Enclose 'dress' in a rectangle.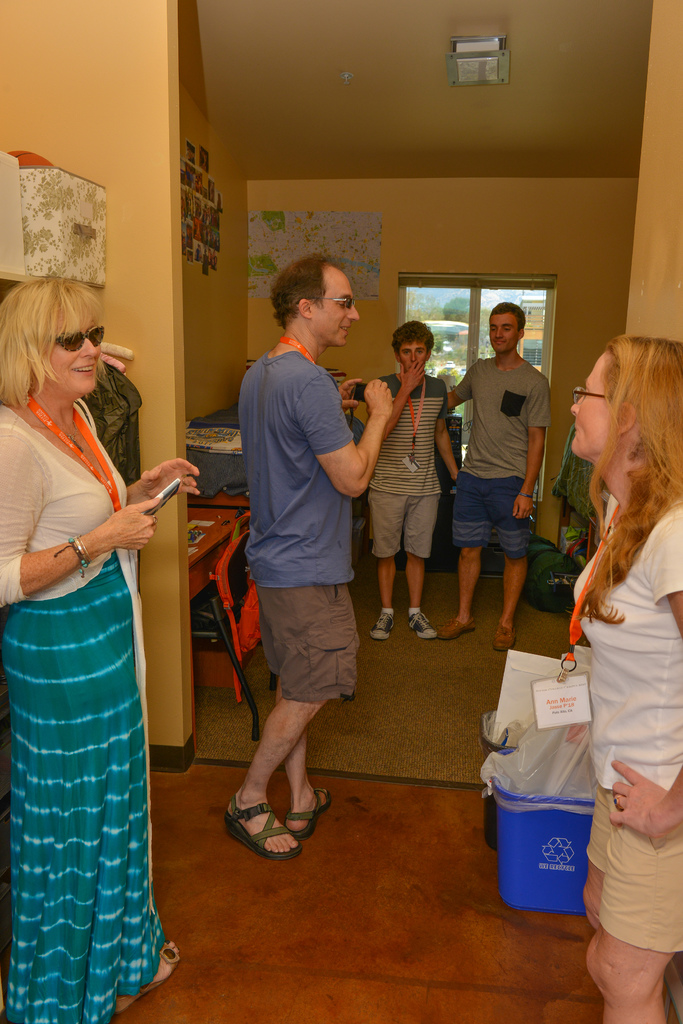
4 399 207 1009.
